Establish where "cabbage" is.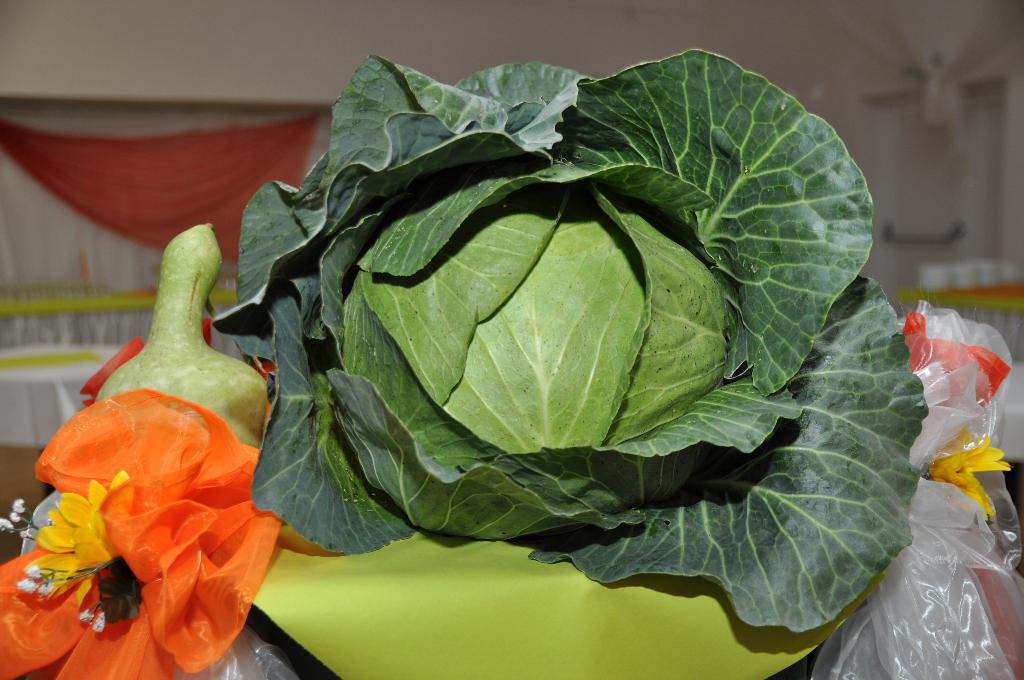
Established at <bbox>211, 53, 928, 633</bbox>.
